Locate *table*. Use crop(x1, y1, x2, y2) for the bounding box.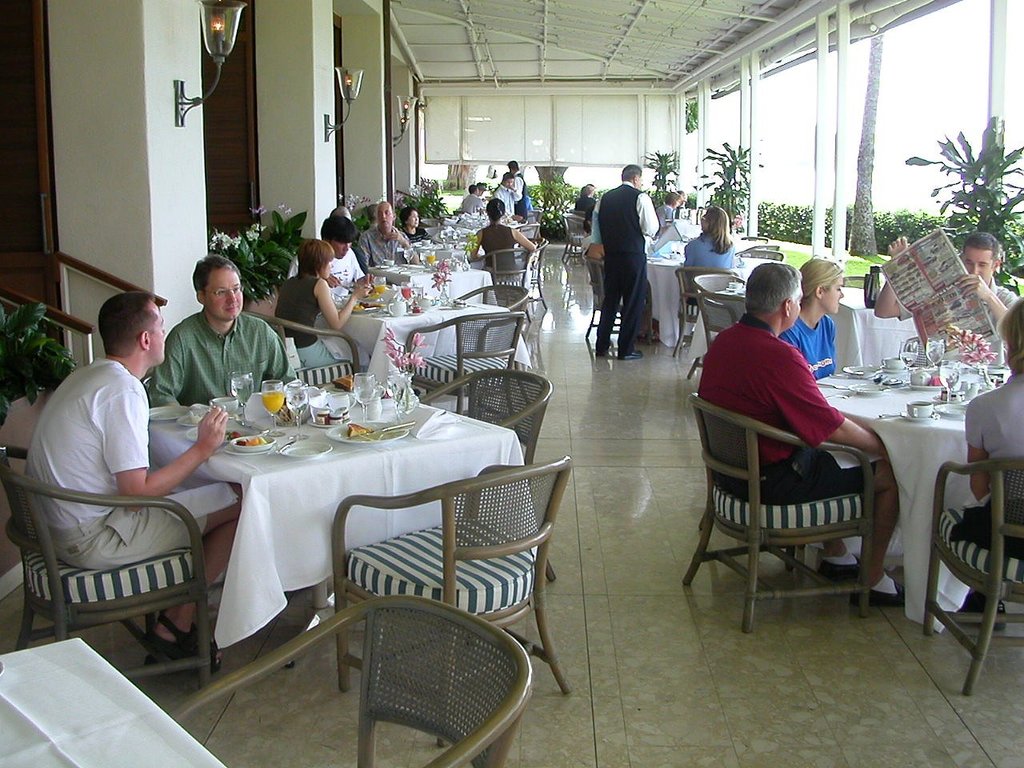
crop(0, 638, 220, 767).
